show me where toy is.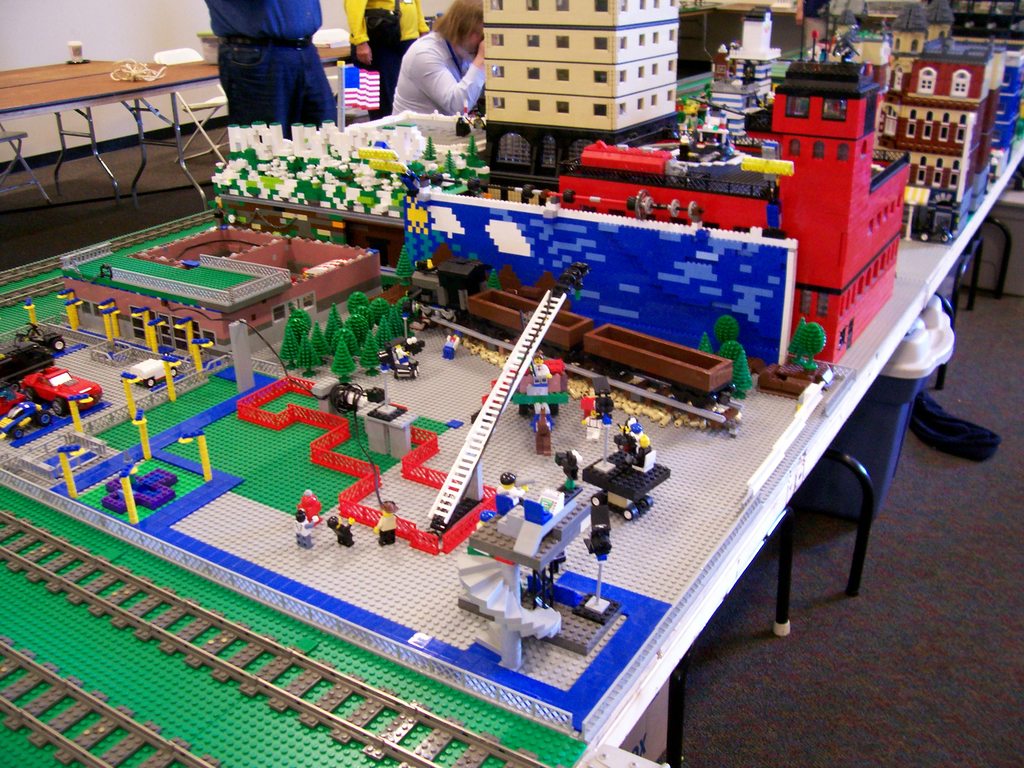
toy is at {"left": 720, "top": 342, "right": 760, "bottom": 396}.
